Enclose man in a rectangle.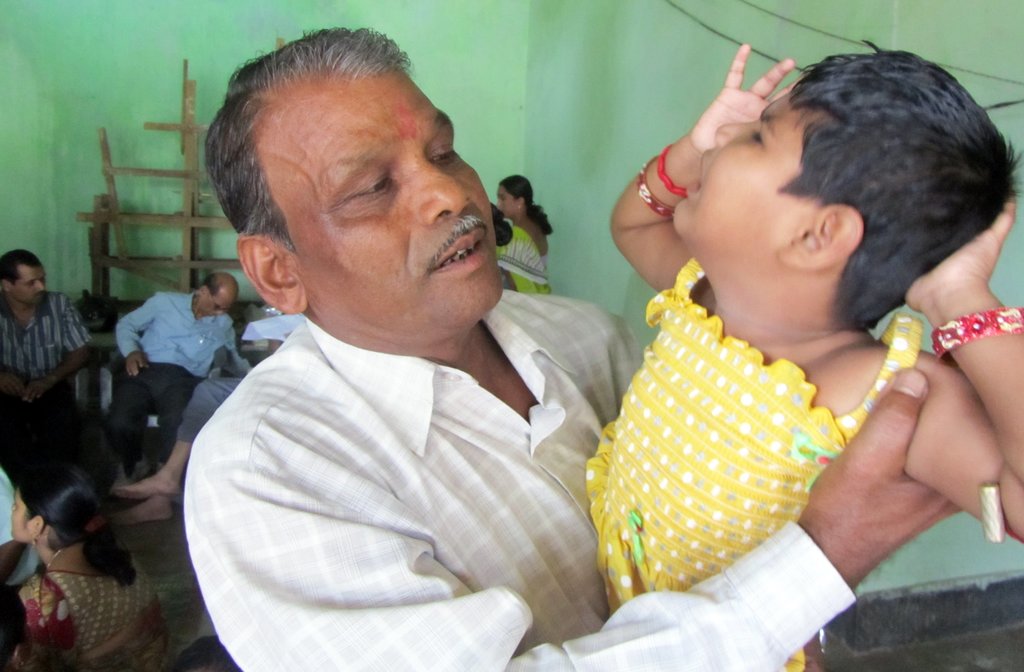
pyautogui.locateOnScreen(114, 374, 248, 498).
